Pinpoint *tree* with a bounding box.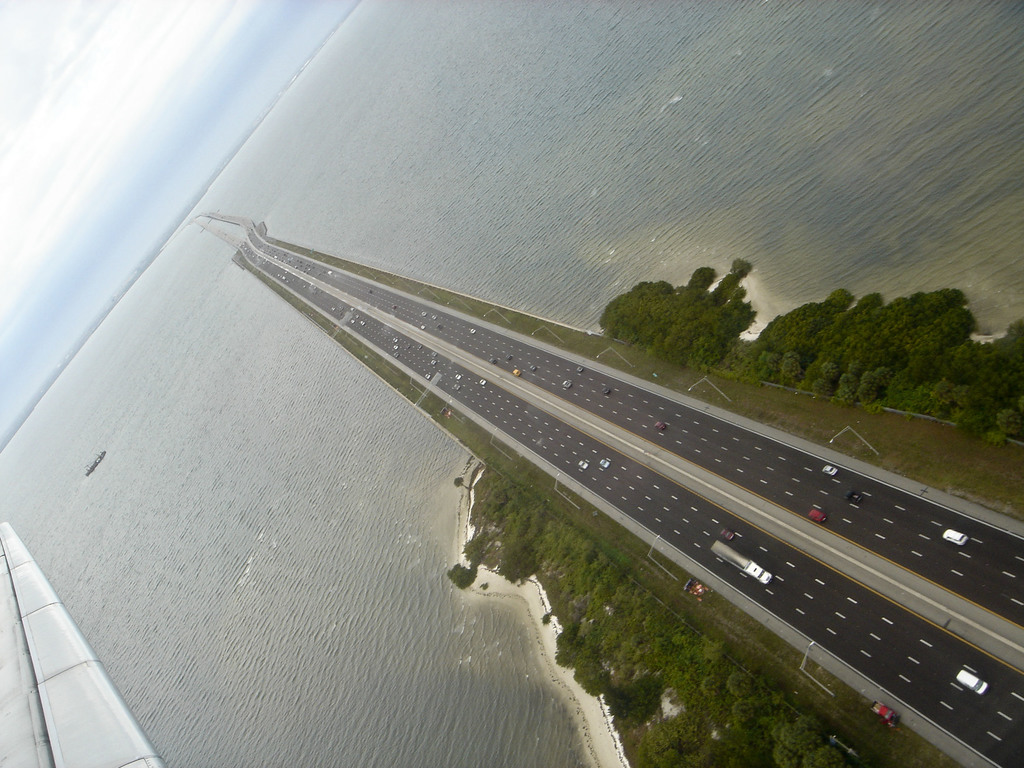
BBox(714, 700, 761, 733).
